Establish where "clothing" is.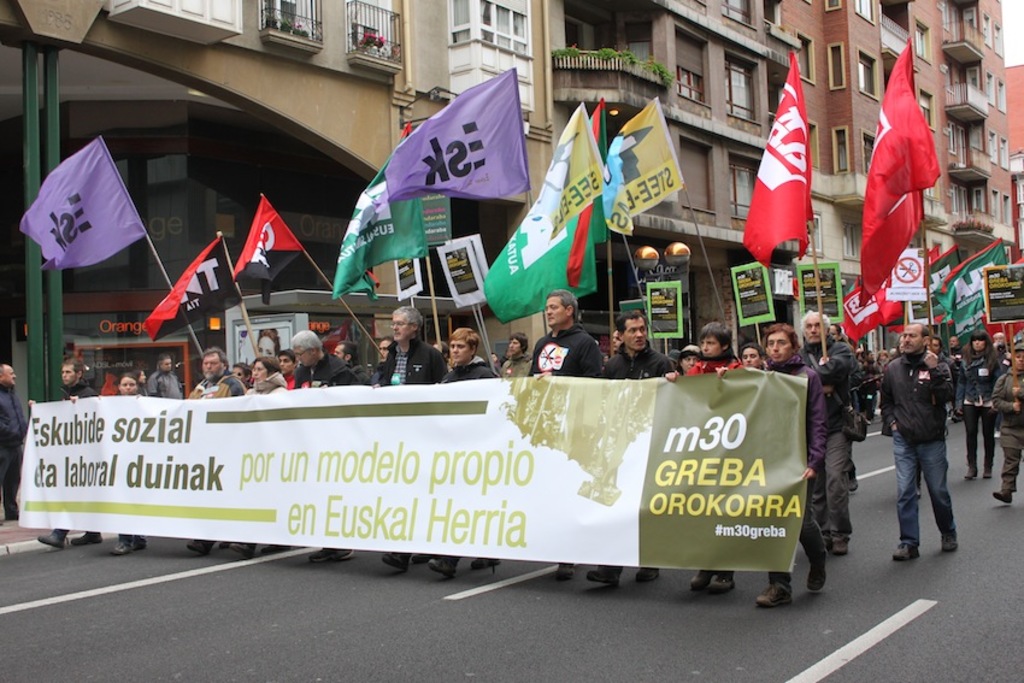
Established at <box>384,337,446,385</box>.
